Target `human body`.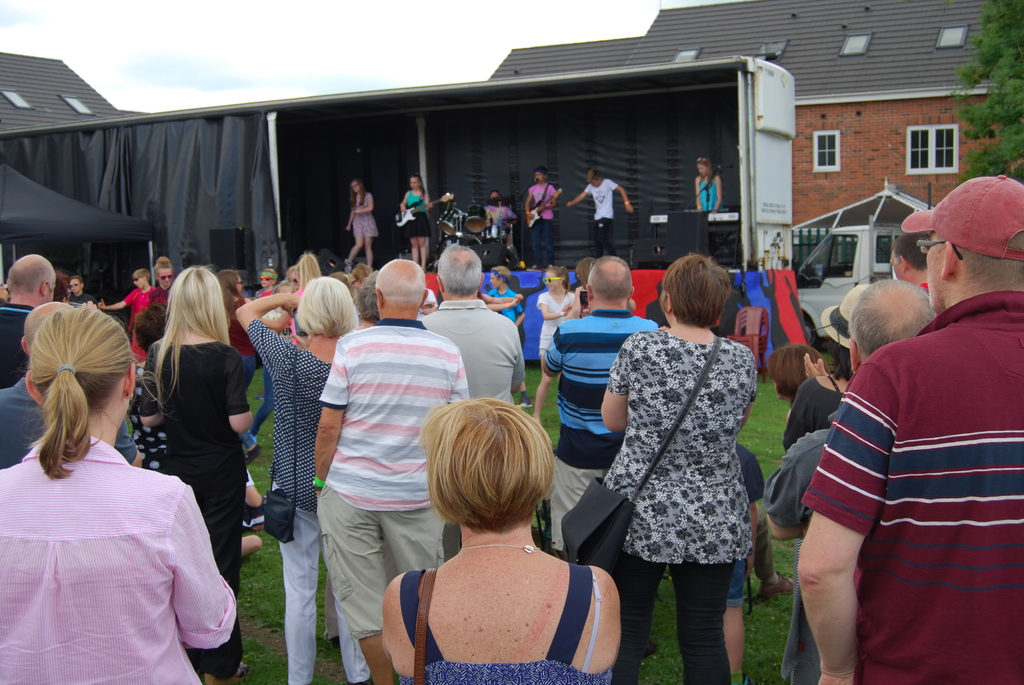
Target region: crop(102, 287, 152, 352).
